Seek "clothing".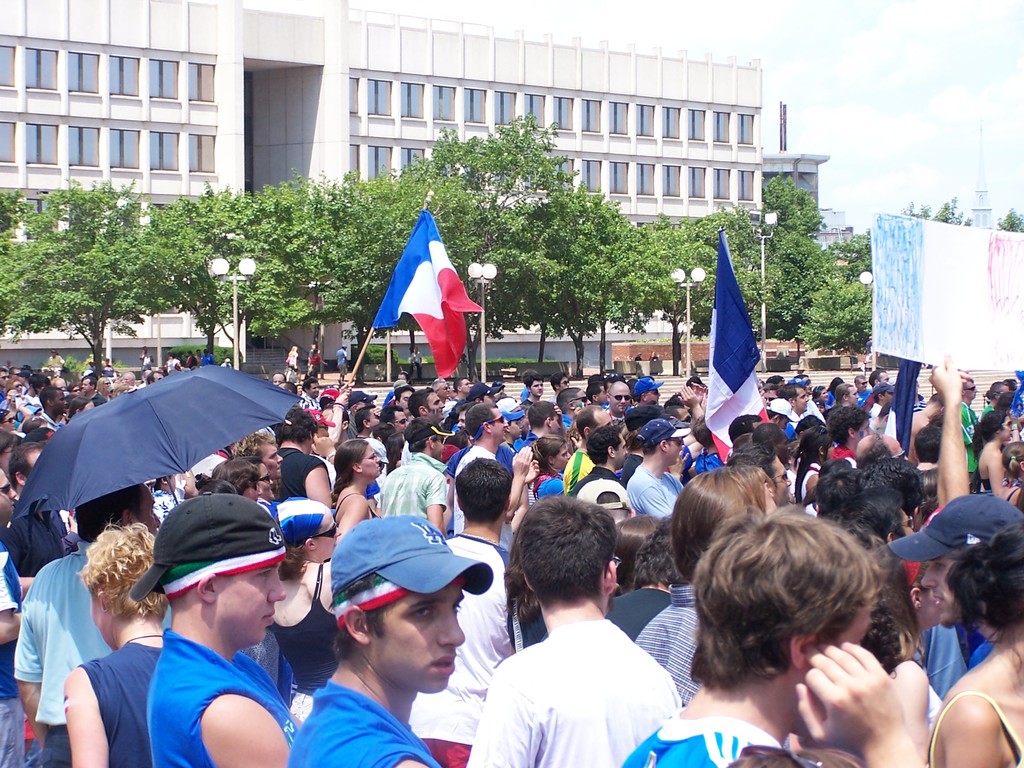
BBox(874, 400, 890, 433).
